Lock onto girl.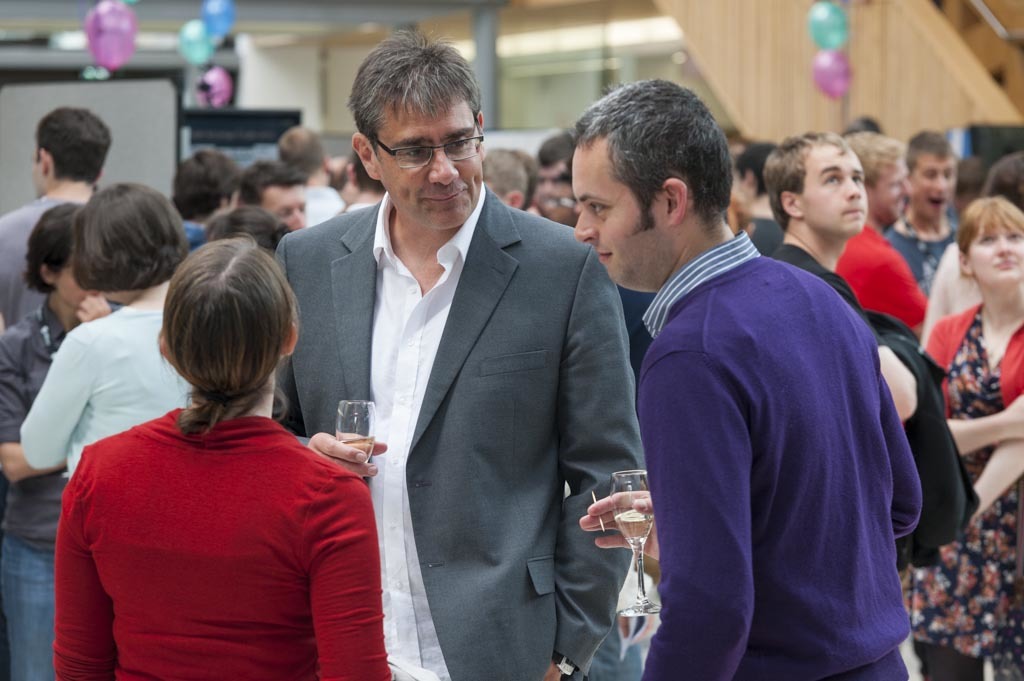
Locked: (900,198,1023,680).
